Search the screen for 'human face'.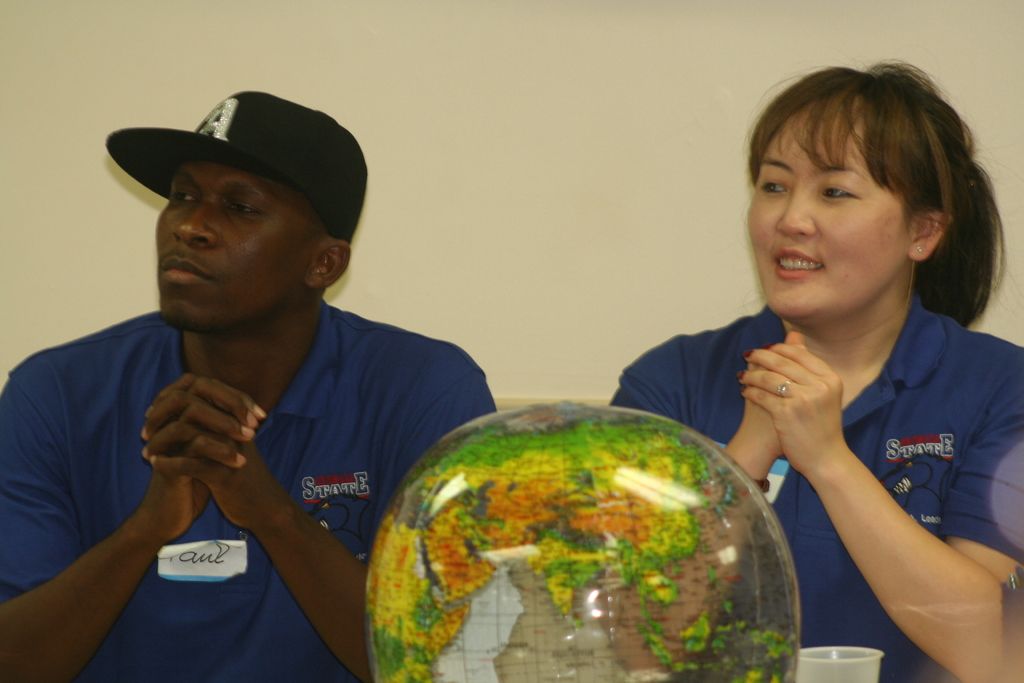
Found at (x1=745, y1=99, x2=915, y2=320).
